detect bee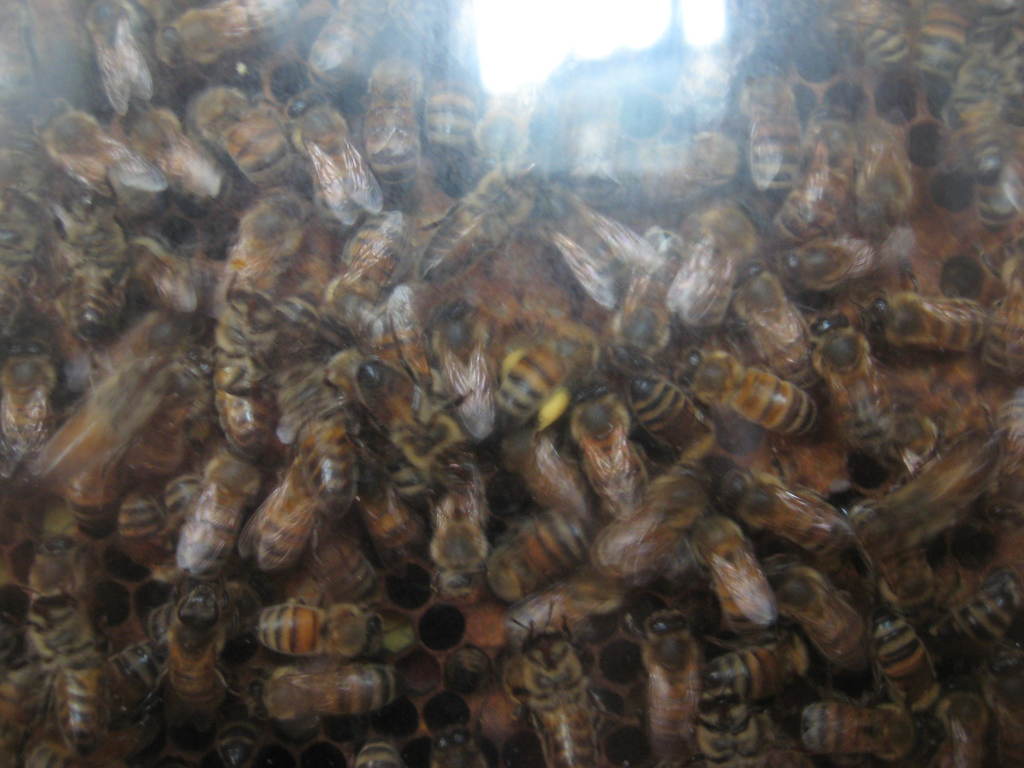
<box>492,431,600,523</box>
